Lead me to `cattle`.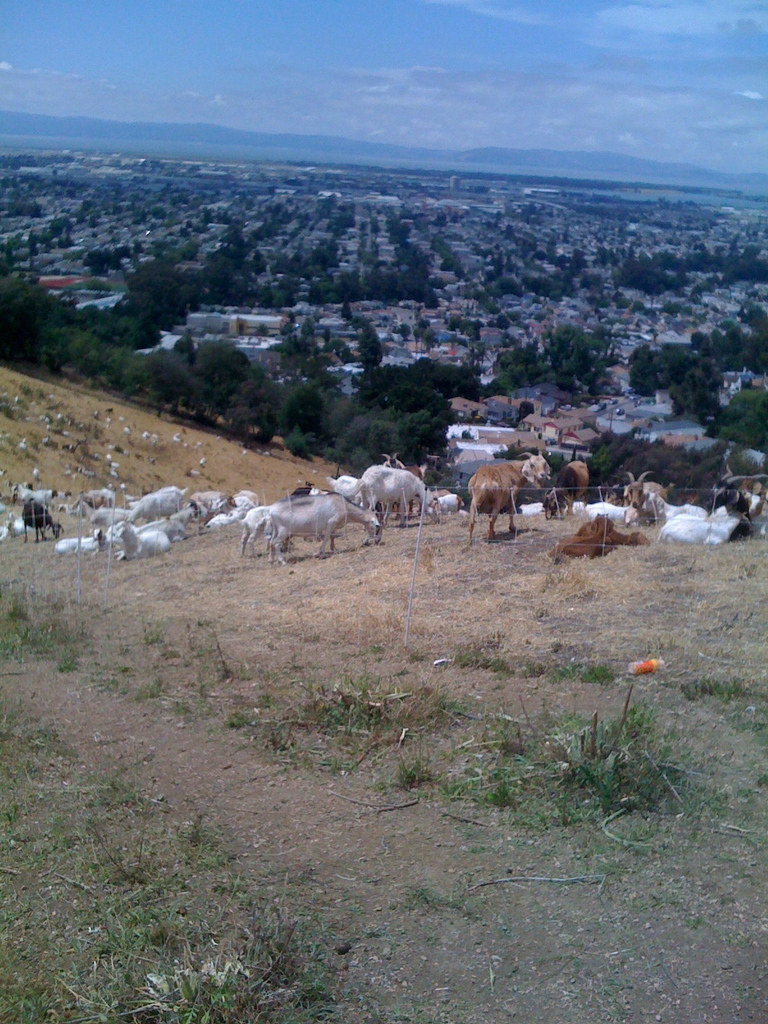
Lead to {"left": 383, "top": 450, "right": 422, "bottom": 515}.
